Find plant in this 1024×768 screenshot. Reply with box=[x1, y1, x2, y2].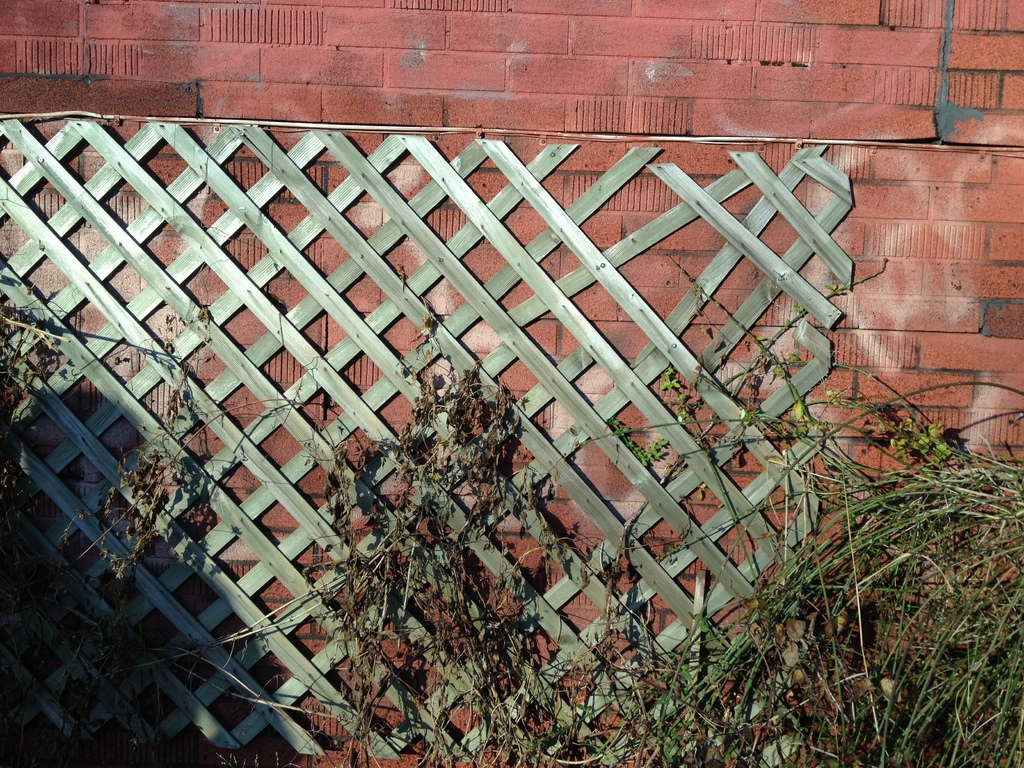
box=[287, 296, 644, 767].
